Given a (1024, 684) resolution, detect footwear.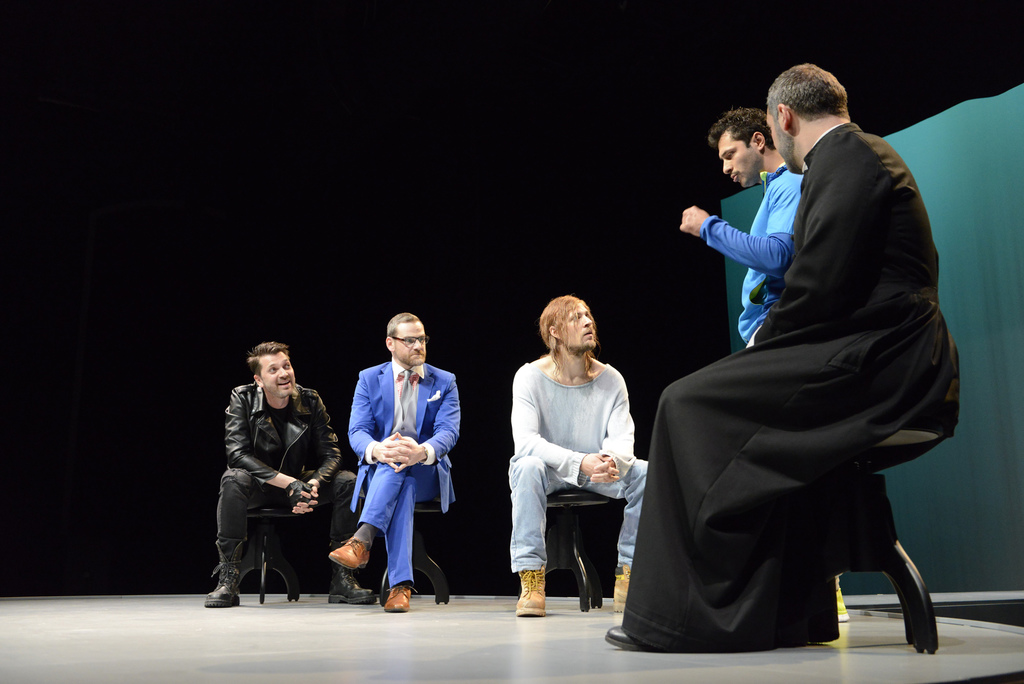
pyautogui.locateOnScreen(612, 562, 631, 614).
